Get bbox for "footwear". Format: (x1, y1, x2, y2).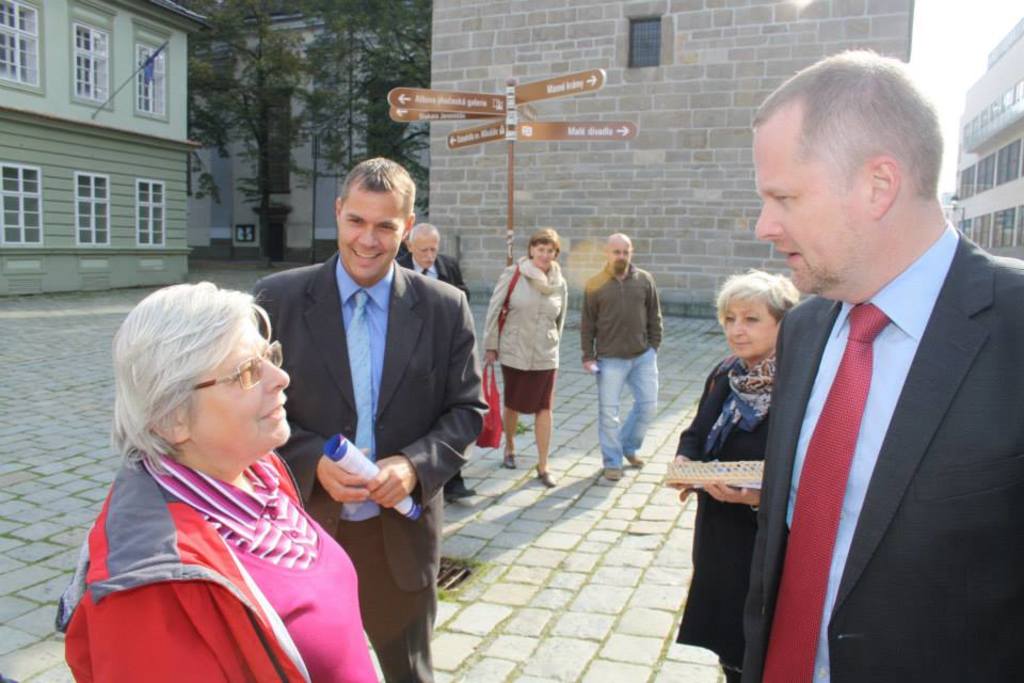
(539, 464, 556, 488).
